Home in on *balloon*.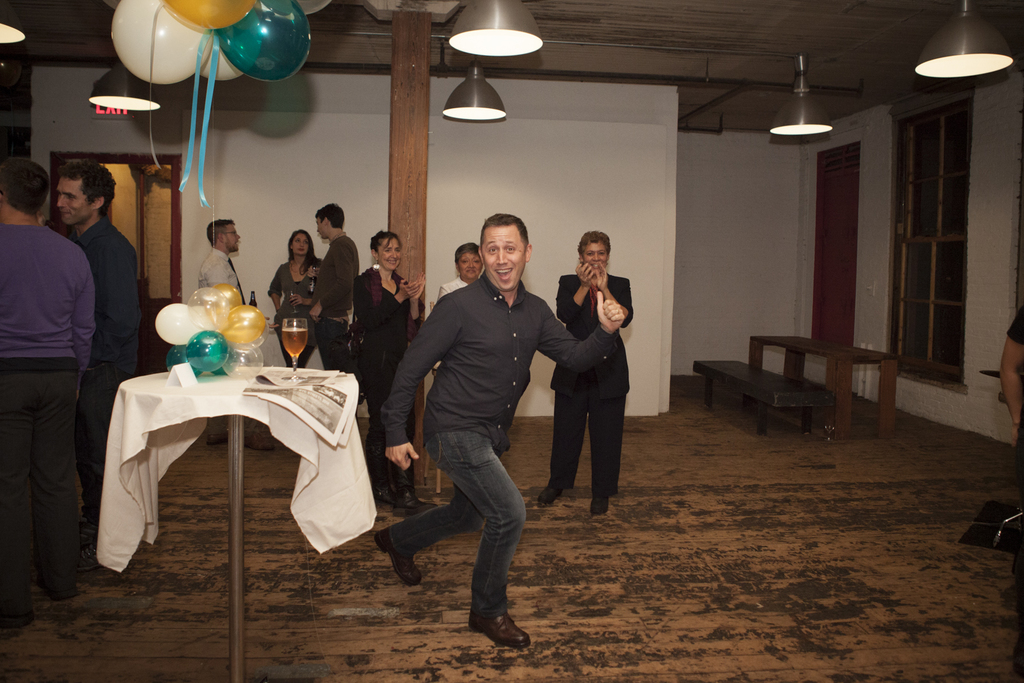
Homed in at <box>195,47,242,82</box>.
